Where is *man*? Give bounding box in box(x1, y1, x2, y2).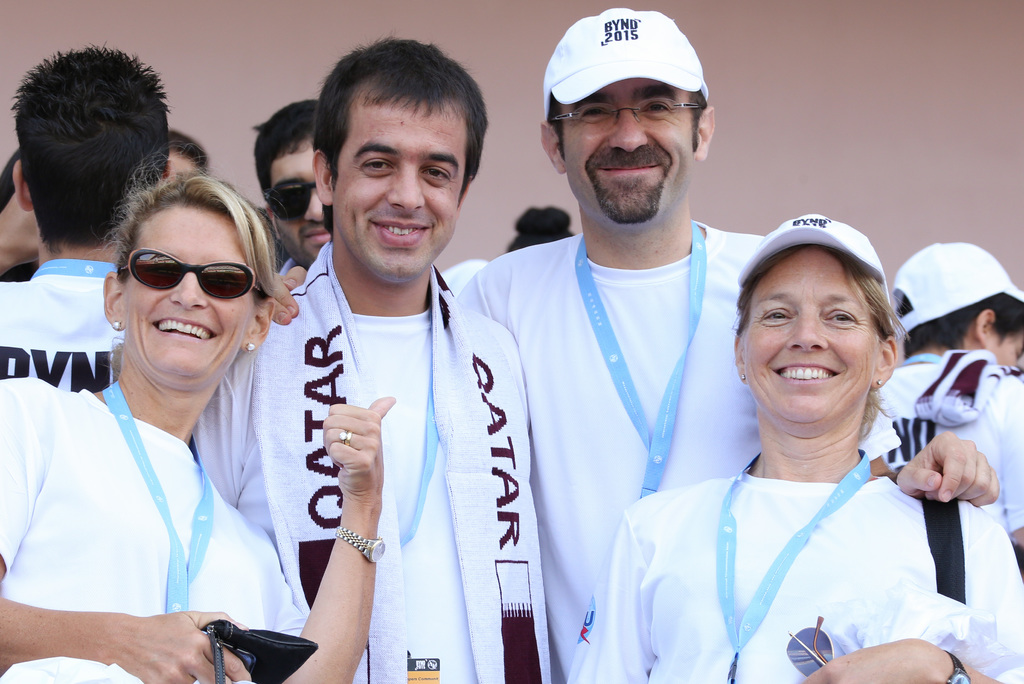
box(190, 29, 547, 683).
